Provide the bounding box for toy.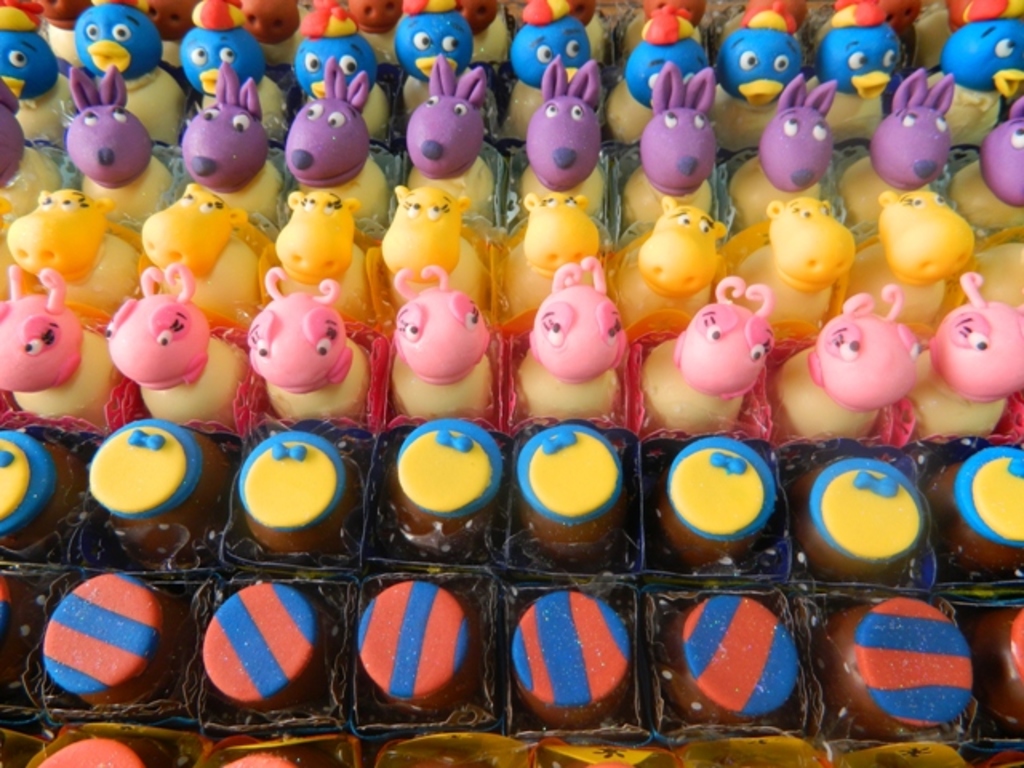
658/434/779/563.
